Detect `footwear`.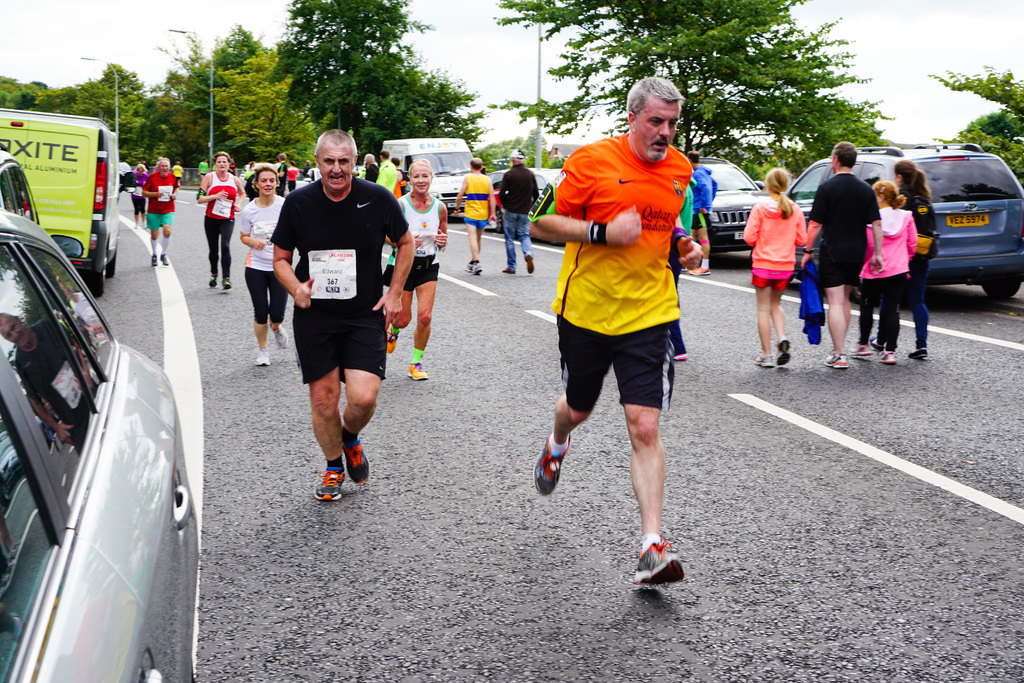
Detected at box(906, 346, 932, 362).
